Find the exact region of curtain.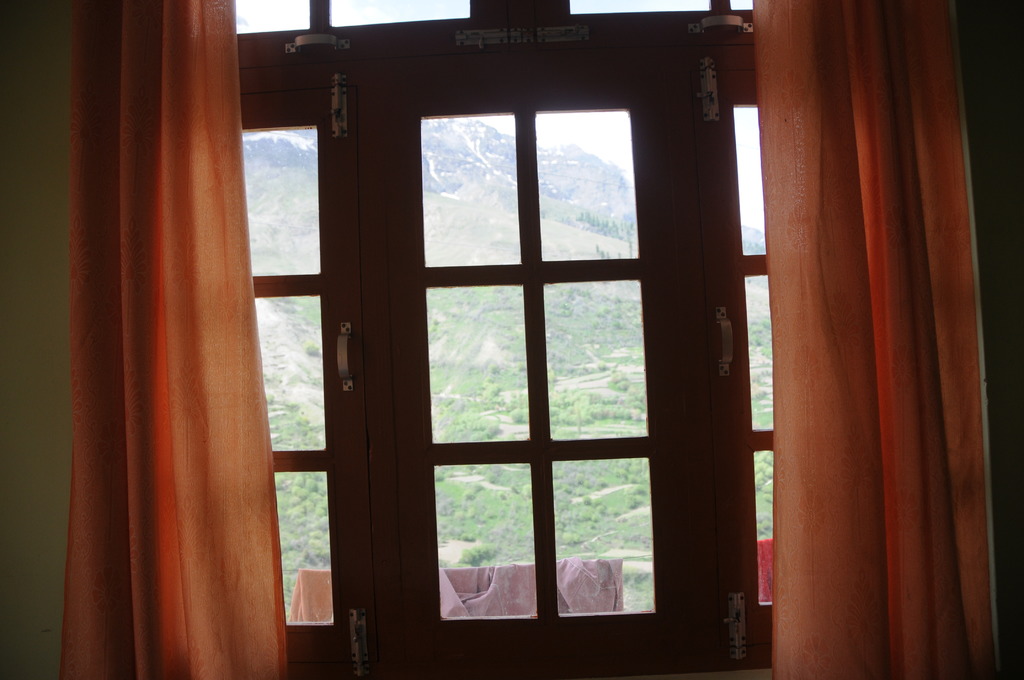
Exact region: 54,1,289,679.
